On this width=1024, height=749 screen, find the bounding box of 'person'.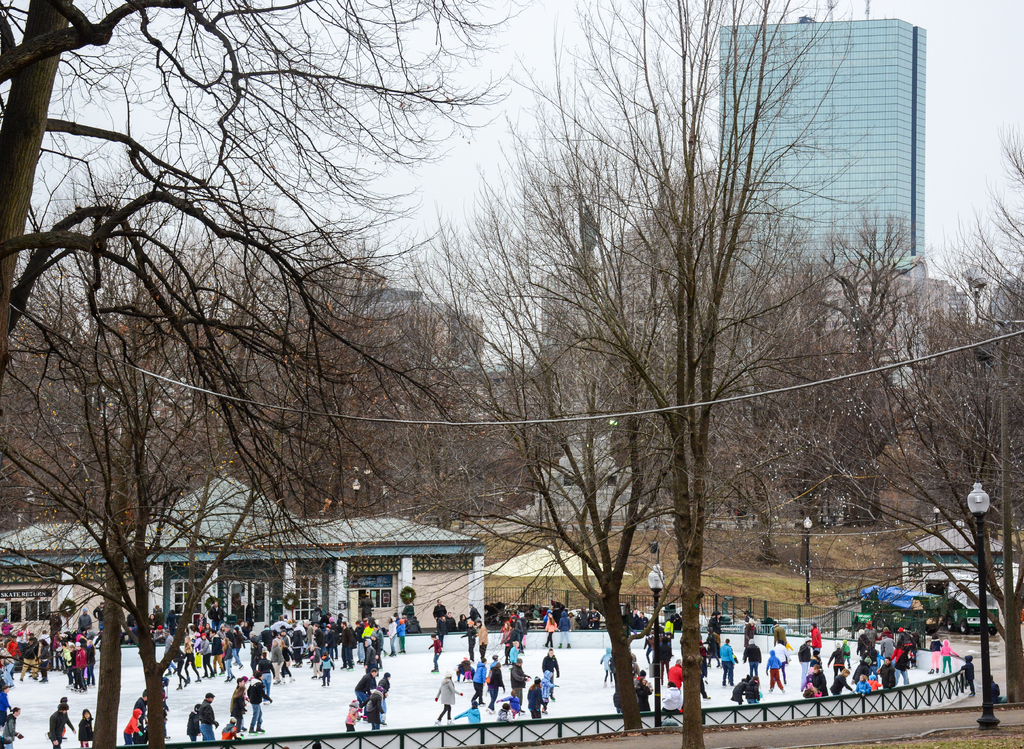
Bounding box: (x1=542, y1=647, x2=560, y2=685).
